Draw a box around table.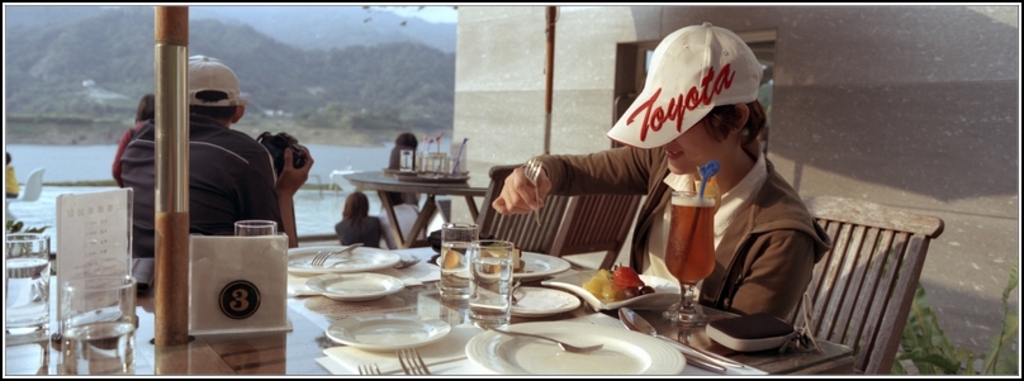
[x1=6, y1=182, x2=853, y2=380].
